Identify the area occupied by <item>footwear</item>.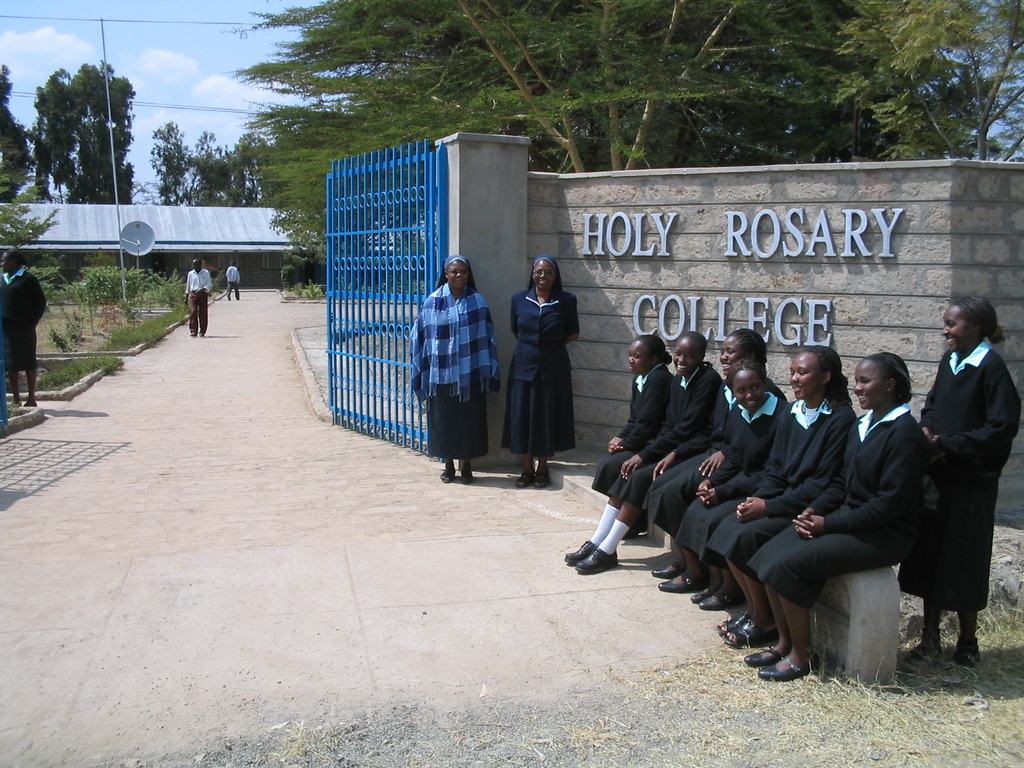
Area: 962, 638, 987, 663.
